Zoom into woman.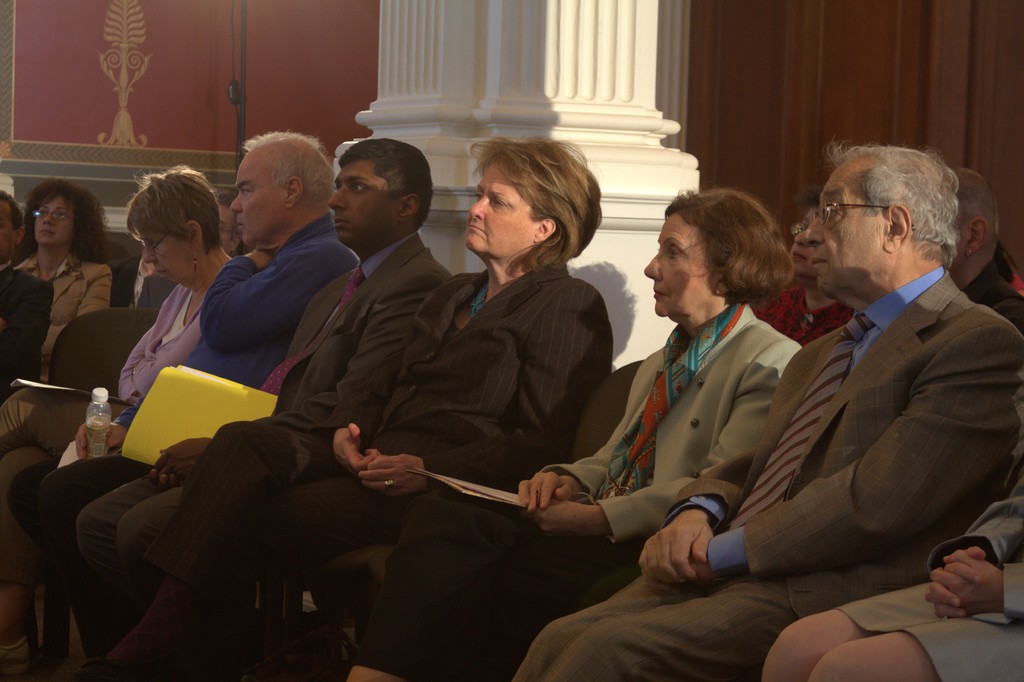
Zoom target: crop(1, 162, 229, 470).
